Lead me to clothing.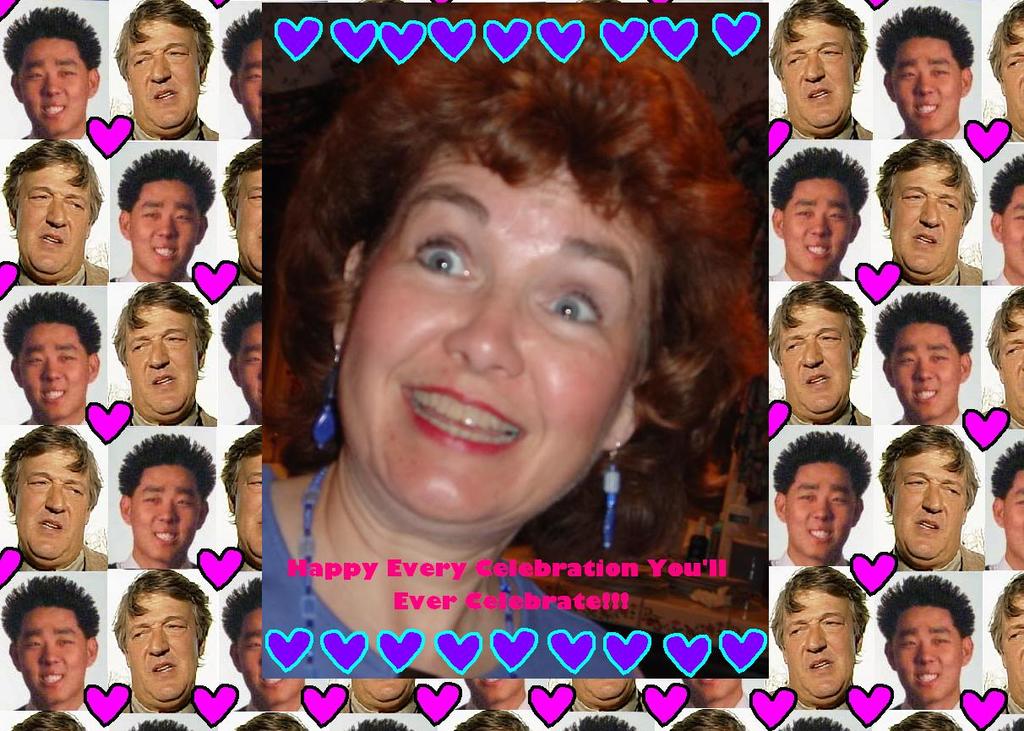
Lead to 16:544:107:569.
